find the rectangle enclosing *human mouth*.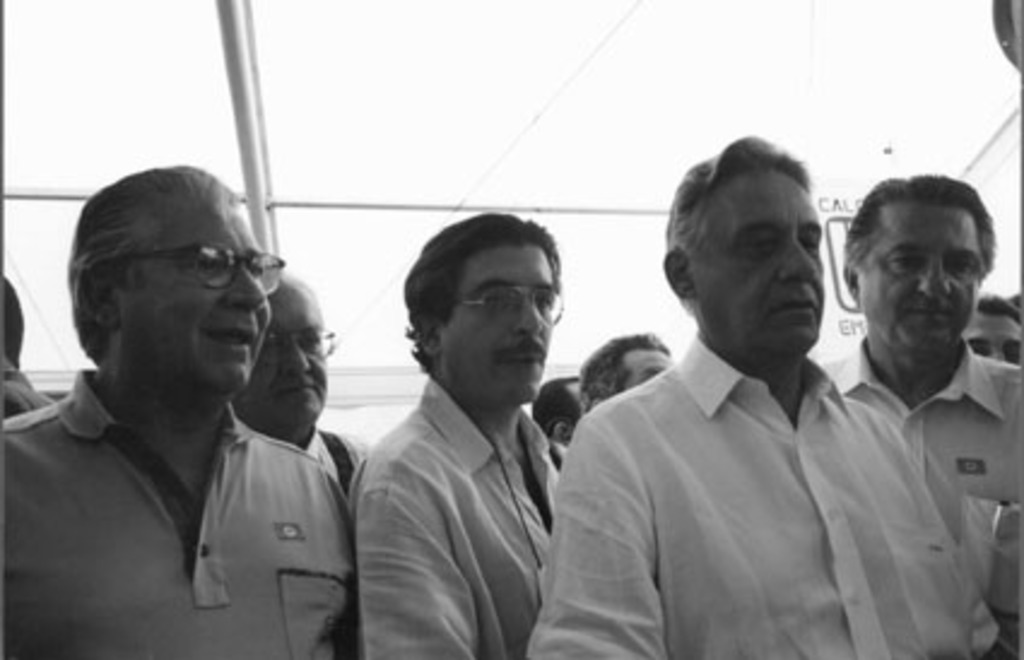
501, 344, 545, 371.
